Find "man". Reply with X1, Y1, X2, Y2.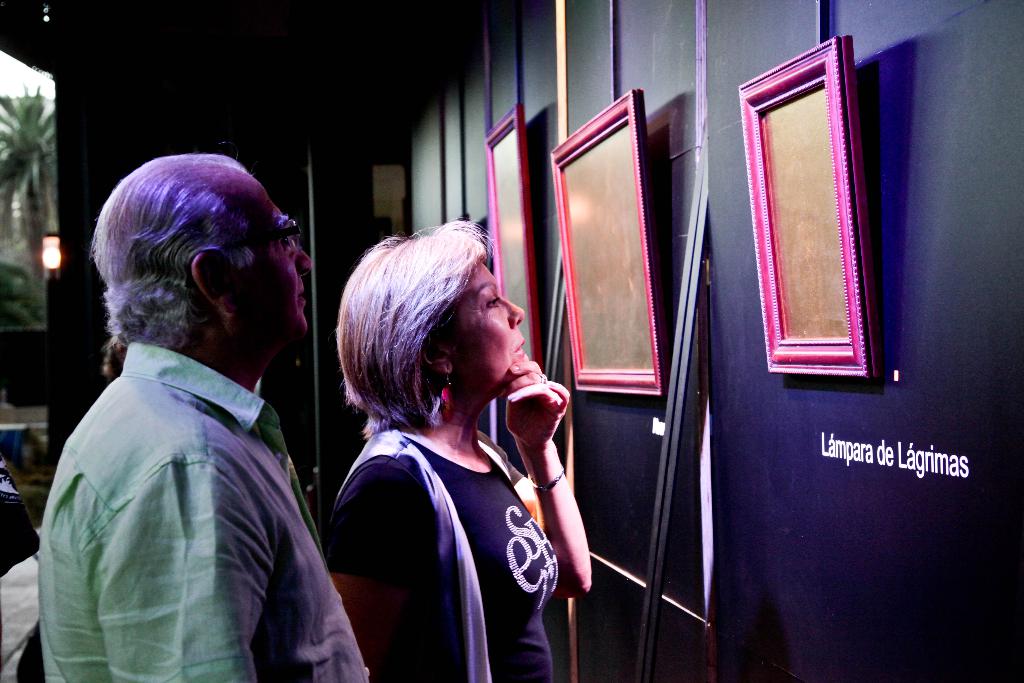
32, 141, 350, 680.
